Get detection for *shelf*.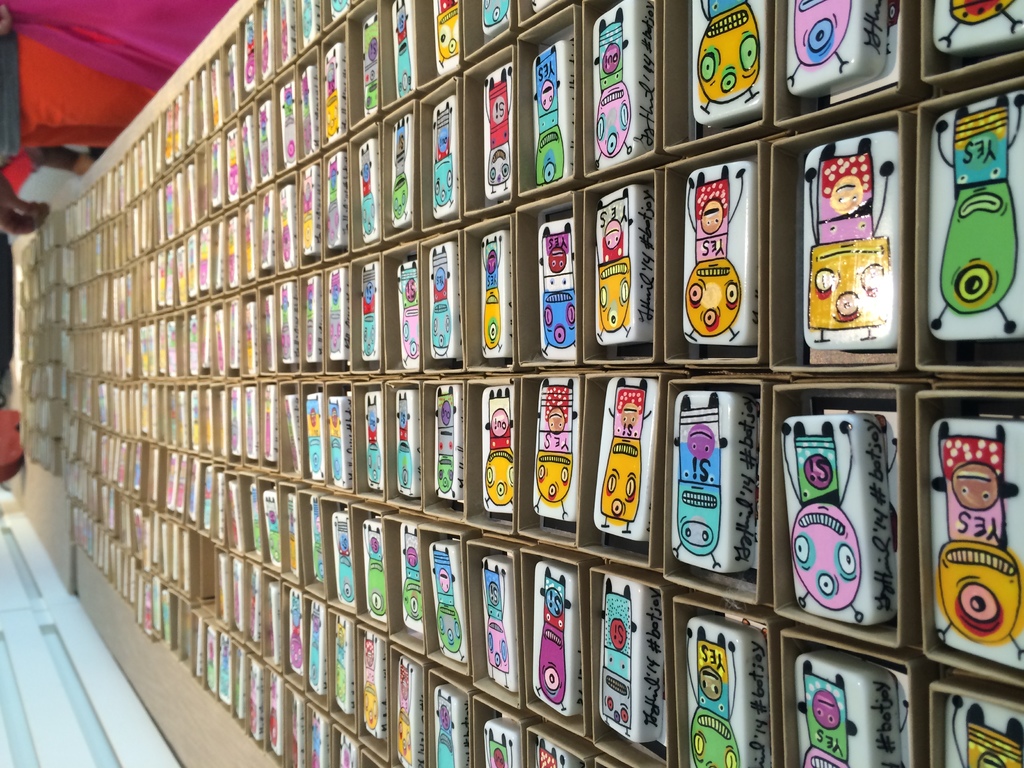
Detection: Rect(460, 44, 525, 216).
